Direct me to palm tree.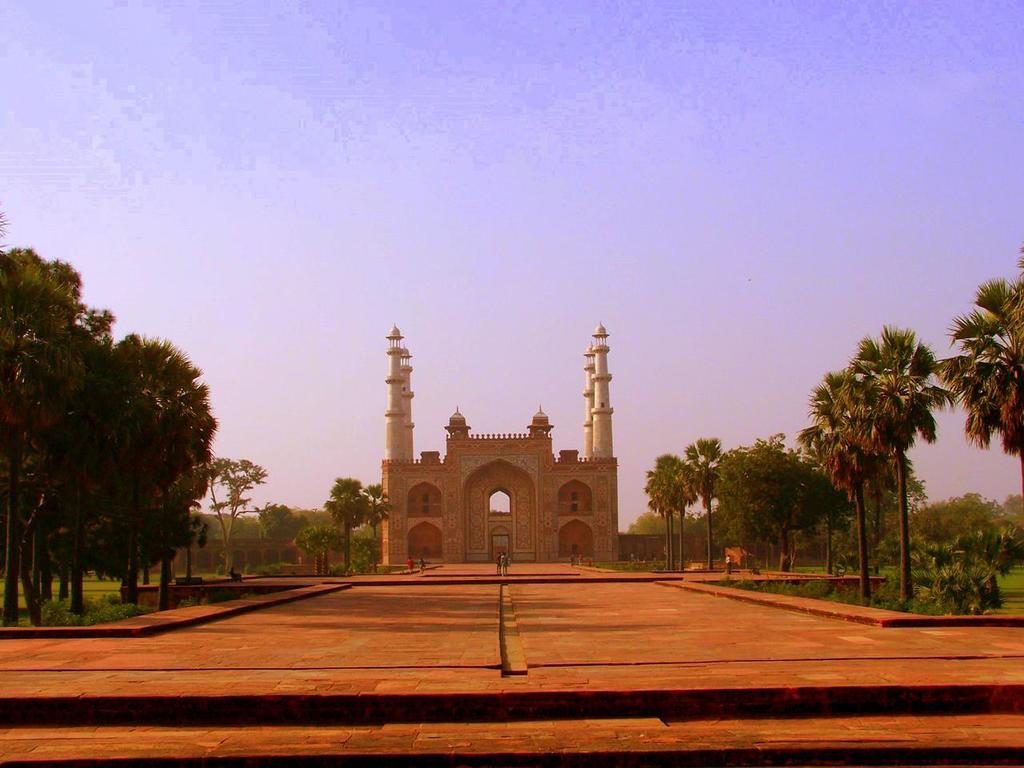
Direction: 652, 430, 738, 550.
